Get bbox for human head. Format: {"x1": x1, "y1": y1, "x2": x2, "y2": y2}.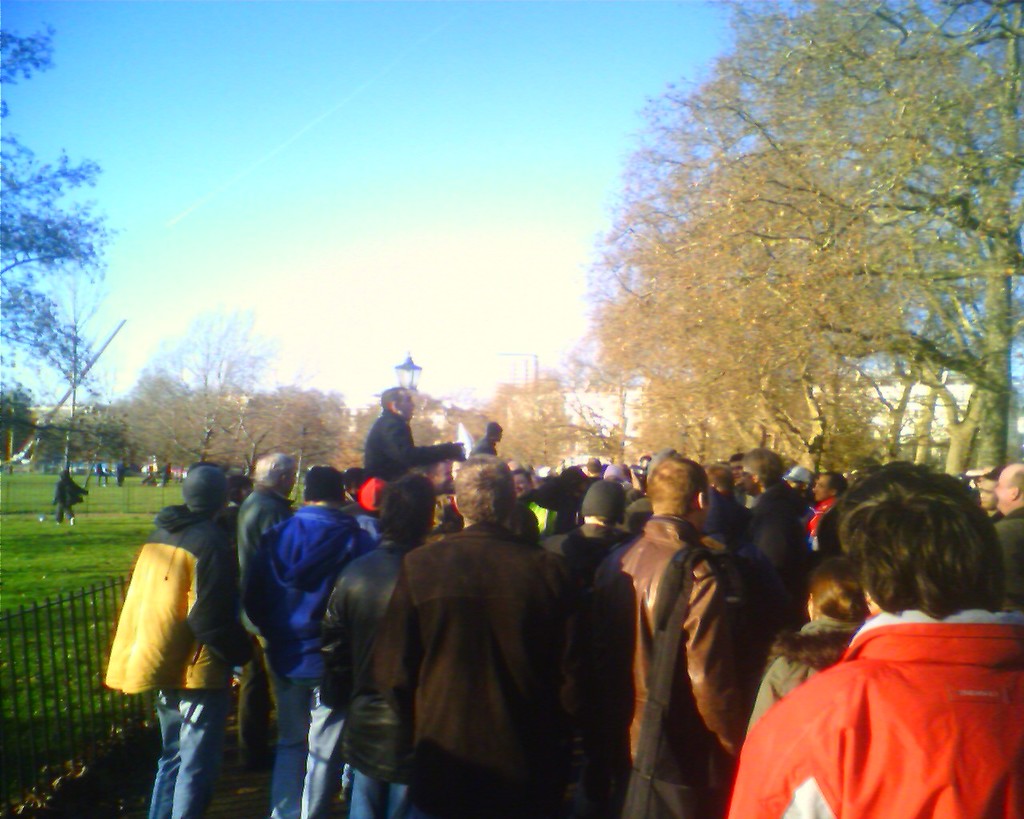
{"x1": 726, "y1": 455, "x2": 754, "y2": 493}.
